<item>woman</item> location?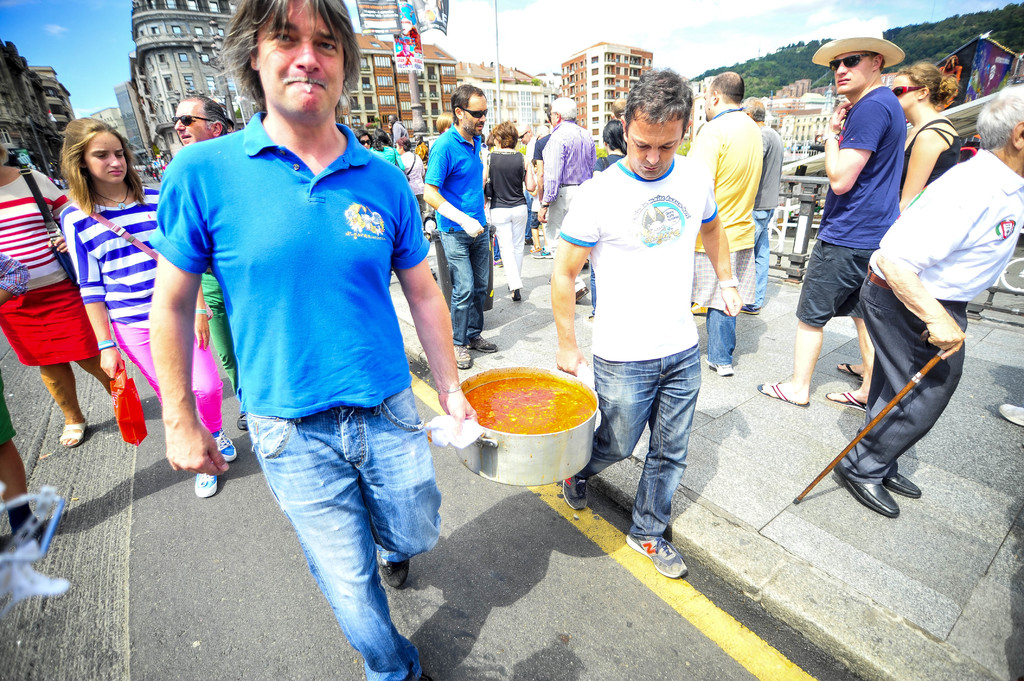
pyautogui.locateOnScreen(353, 130, 378, 152)
